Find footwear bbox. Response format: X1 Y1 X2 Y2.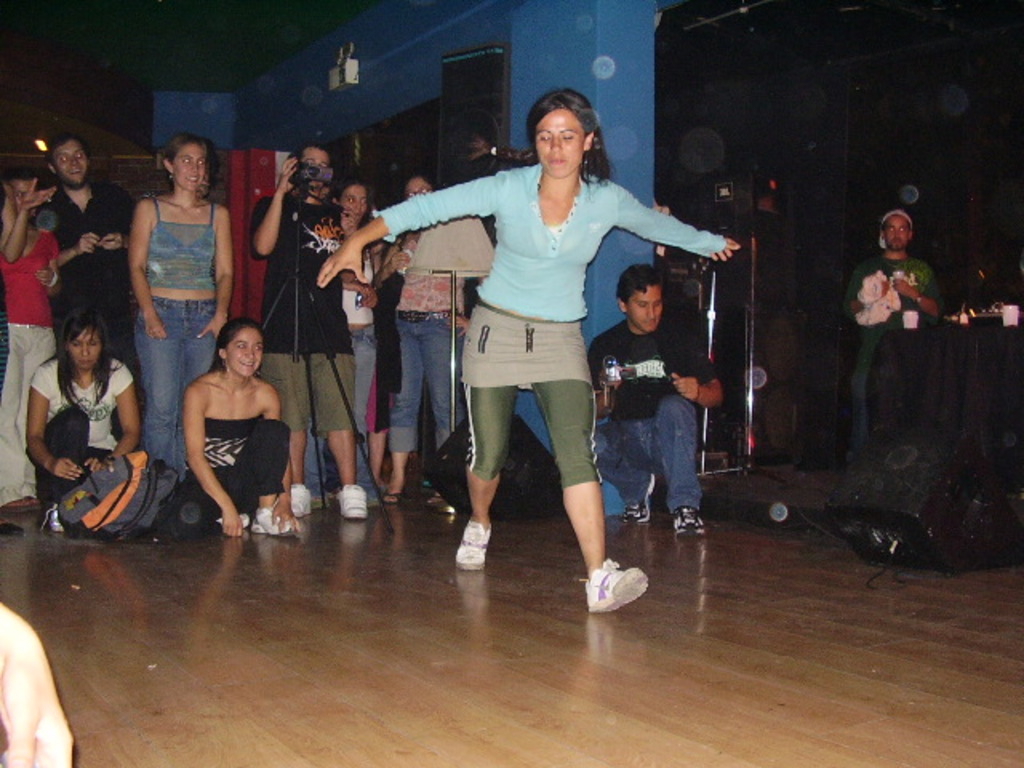
450 520 491 566.
